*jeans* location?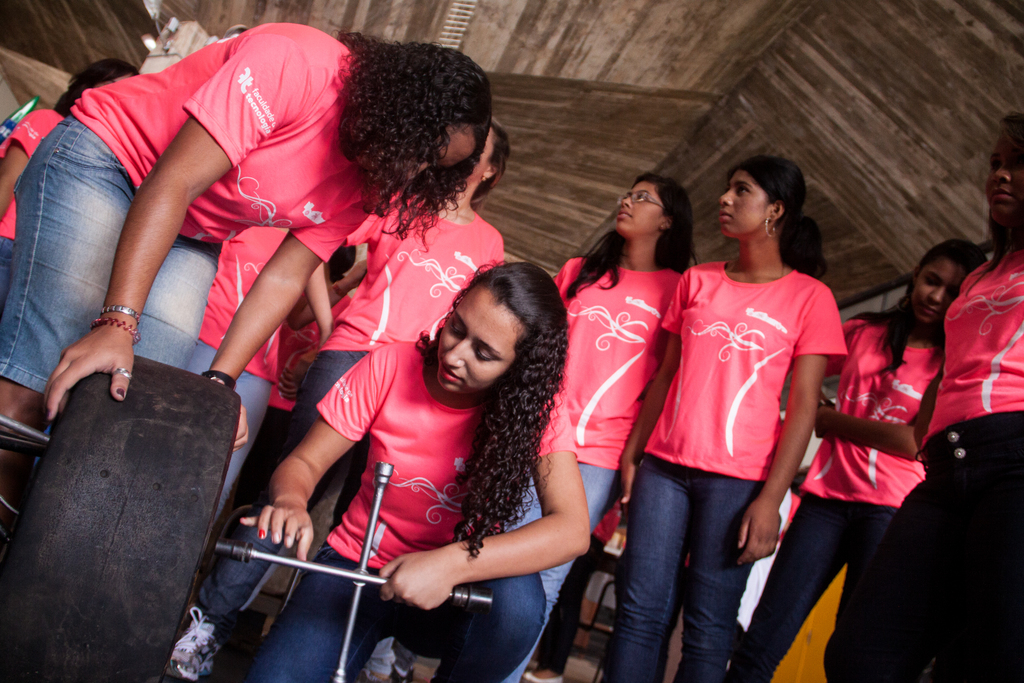
l=620, t=472, r=759, b=671
